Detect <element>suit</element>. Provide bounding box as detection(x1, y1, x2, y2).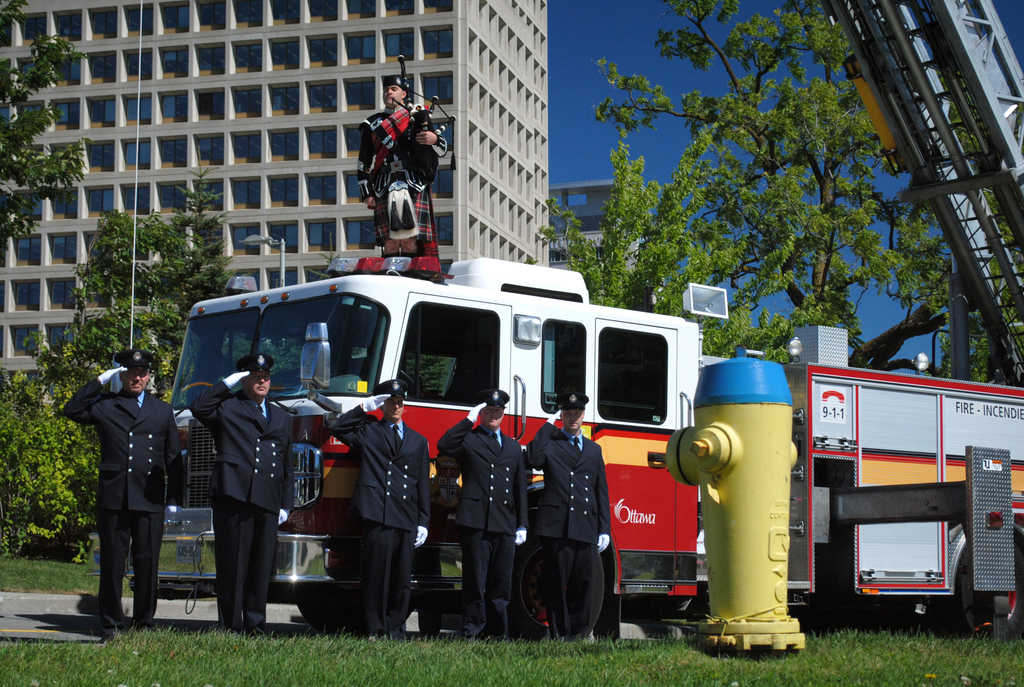
detection(329, 400, 430, 626).
